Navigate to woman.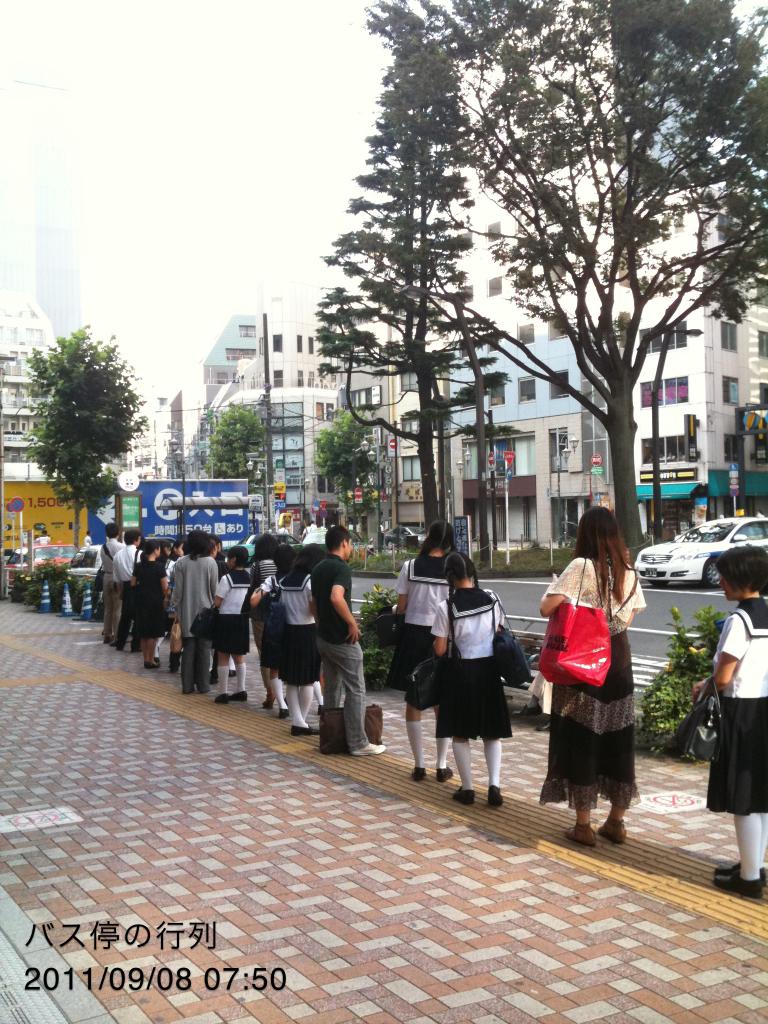
Navigation target: <bbox>548, 502, 657, 849</bbox>.
